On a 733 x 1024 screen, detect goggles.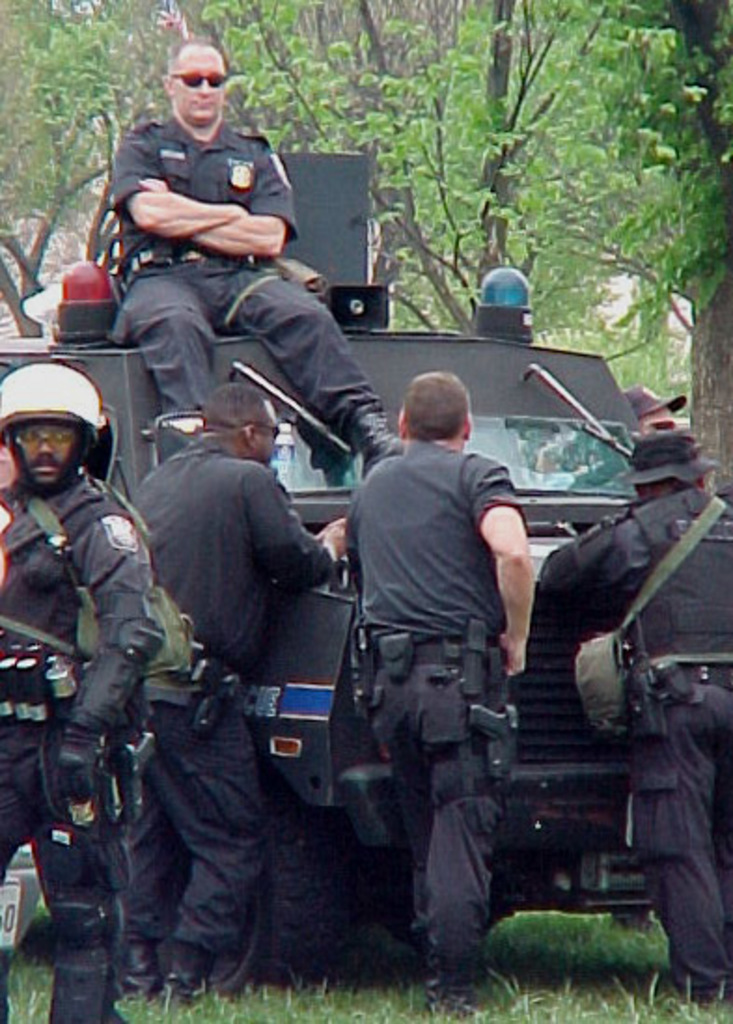
left=172, top=65, right=228, bottom=84.
